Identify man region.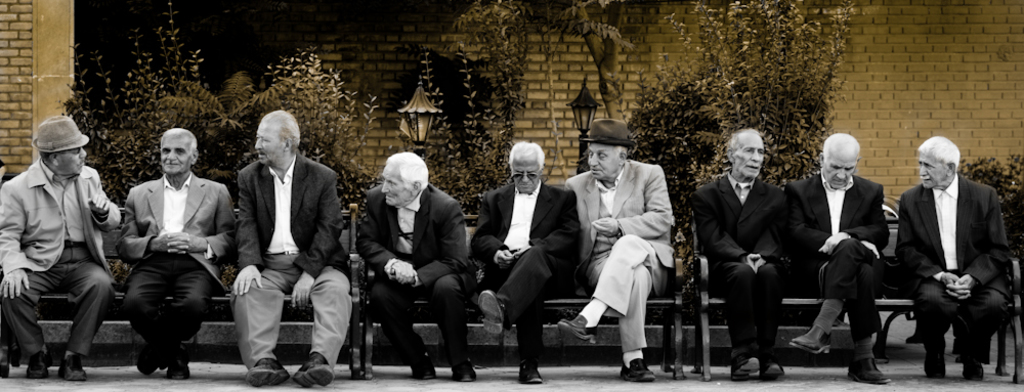
Region: bbox=(355, 148, 477, 380).
